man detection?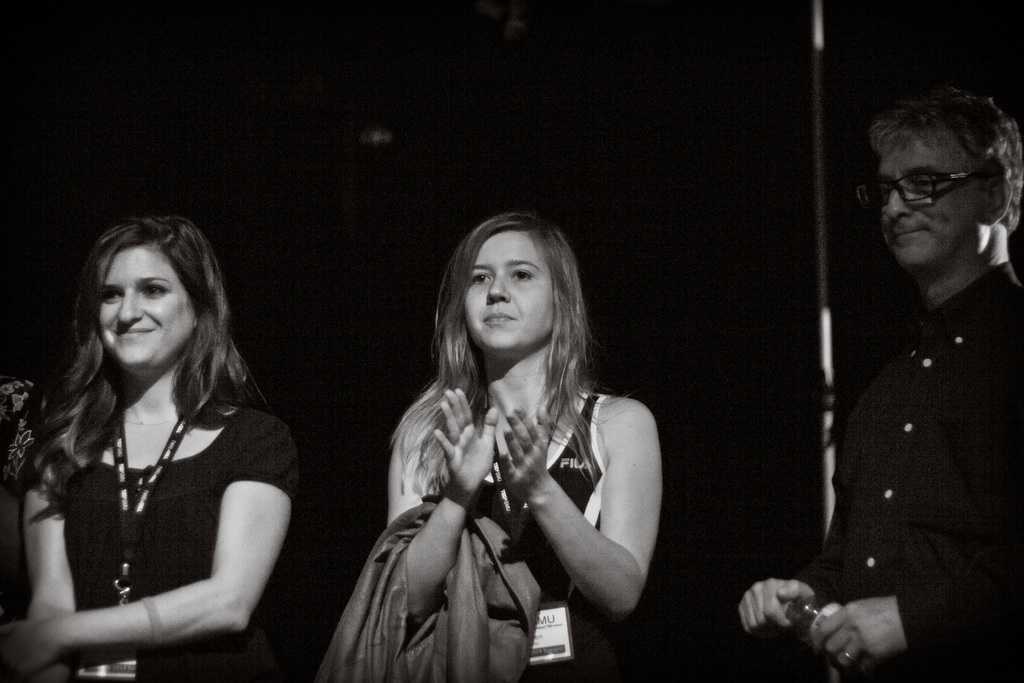
Rect(772, 91, 1023, 682)
